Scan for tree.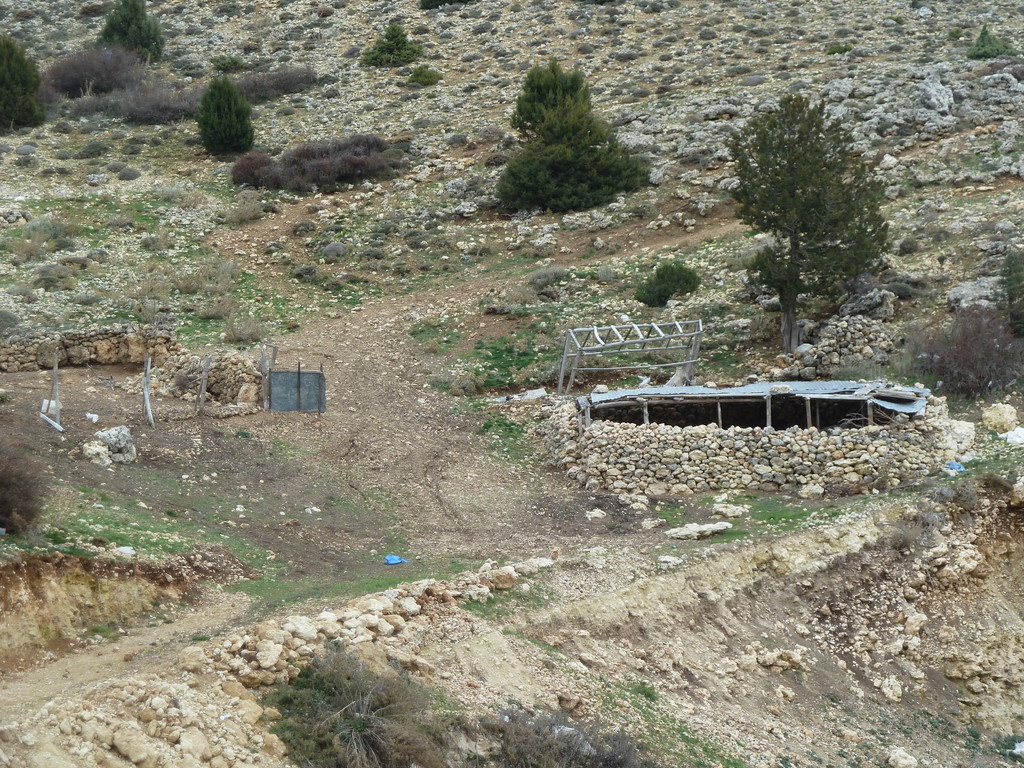
Scan result: [719,94,892,349].
